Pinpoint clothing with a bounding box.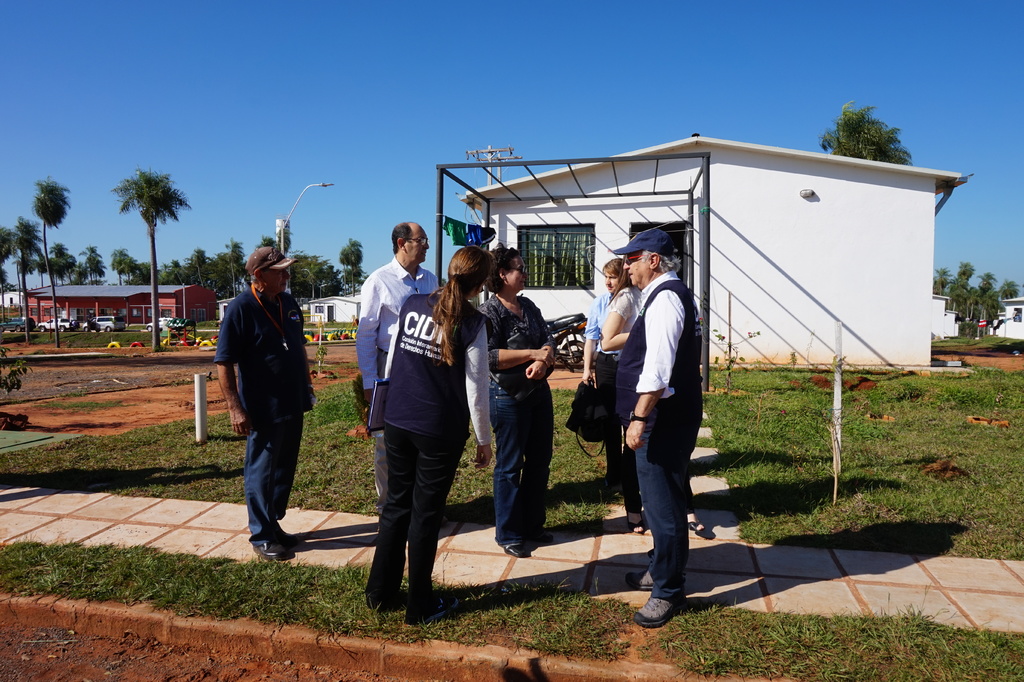
492 291 558 547.
